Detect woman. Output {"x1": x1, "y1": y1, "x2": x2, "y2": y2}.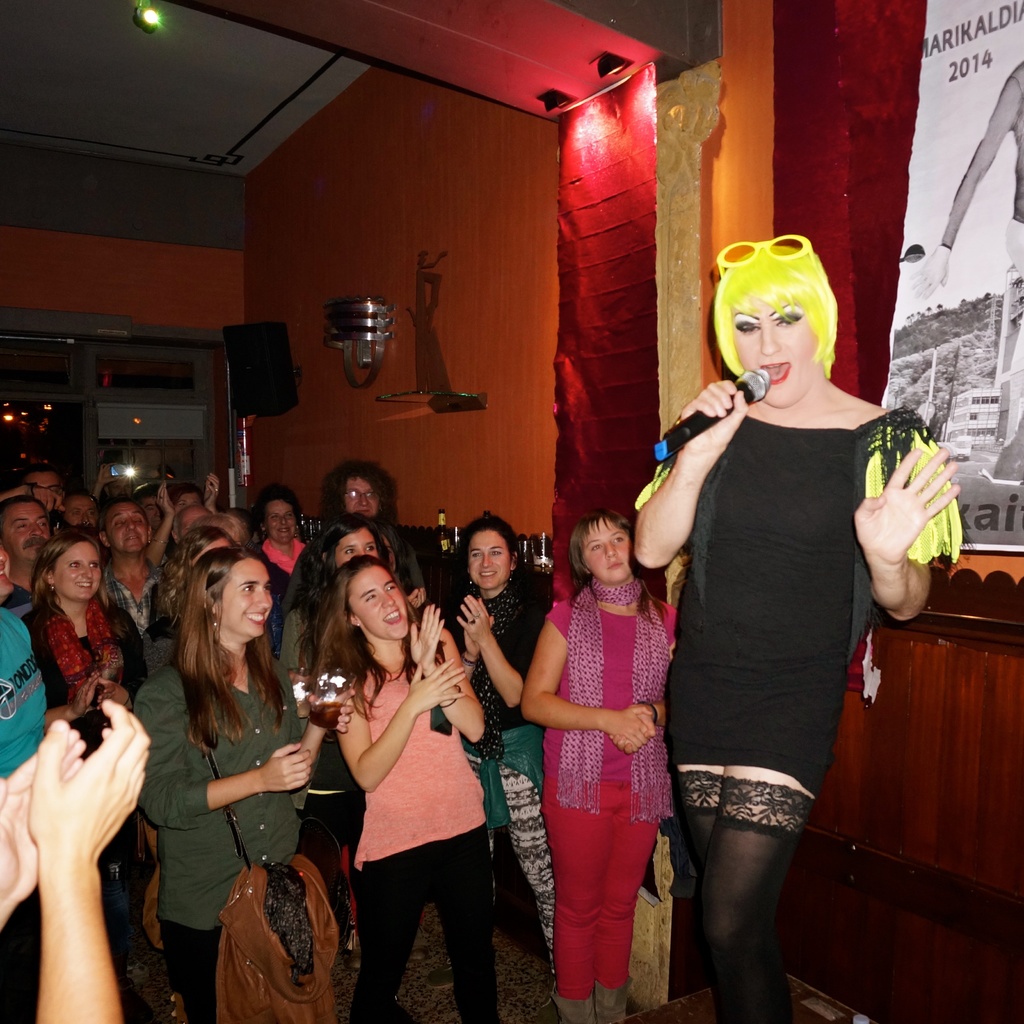
{"x1": 136, "y1": 541, "x2": 317, "y2": 1023}.
